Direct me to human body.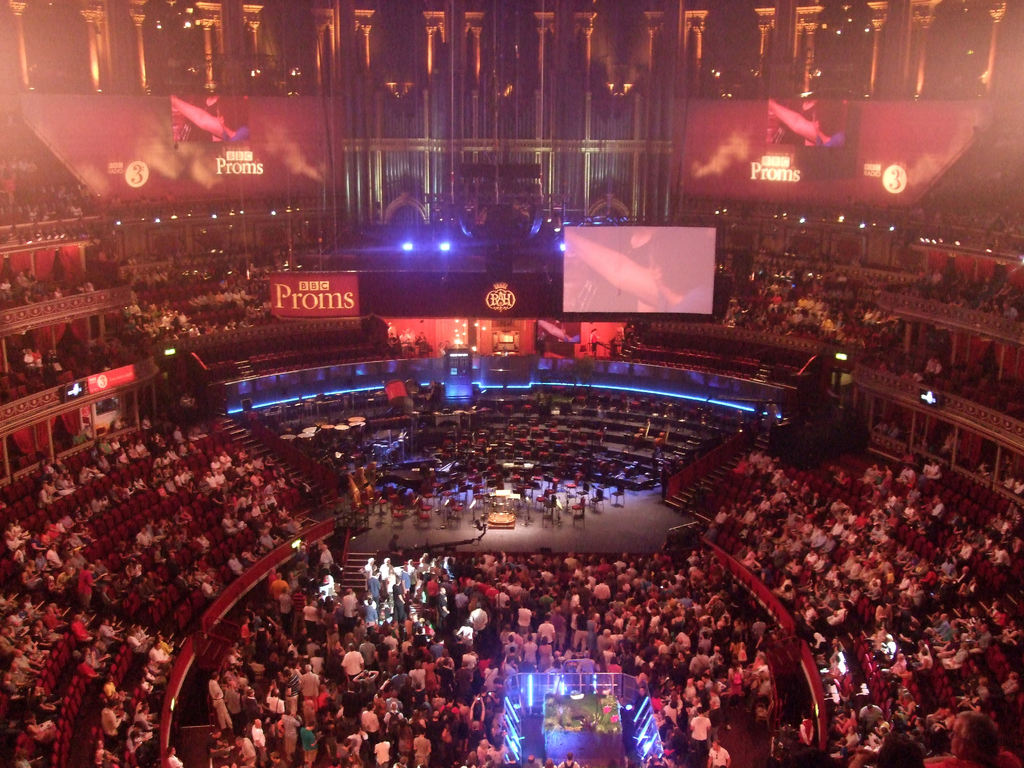
Direction: <region>122, 596, 144, 616</region>.
